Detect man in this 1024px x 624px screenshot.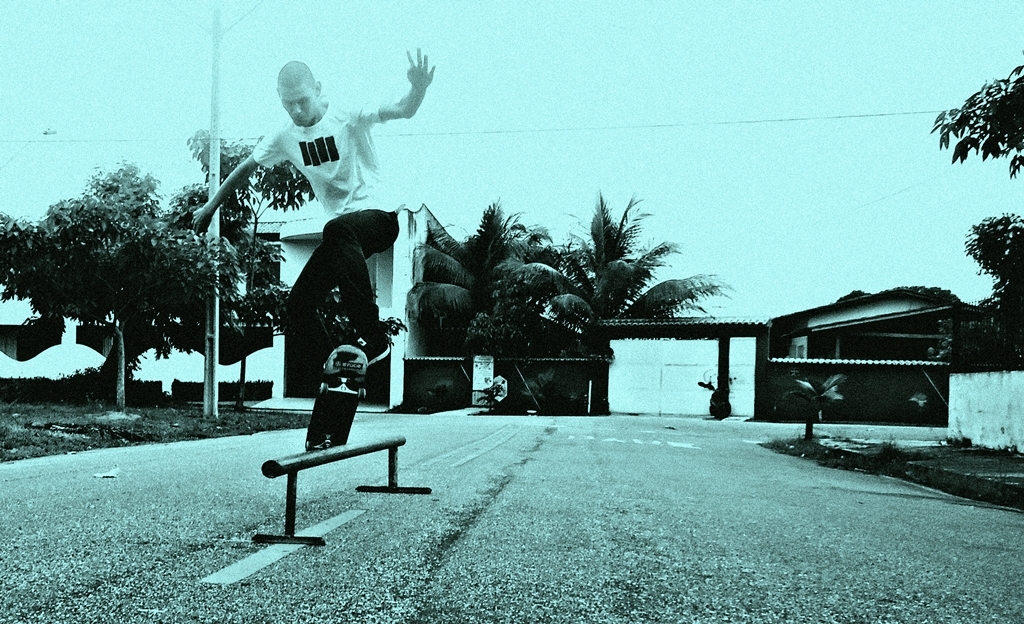
Detection: locate(190, 44, 438, 381).
